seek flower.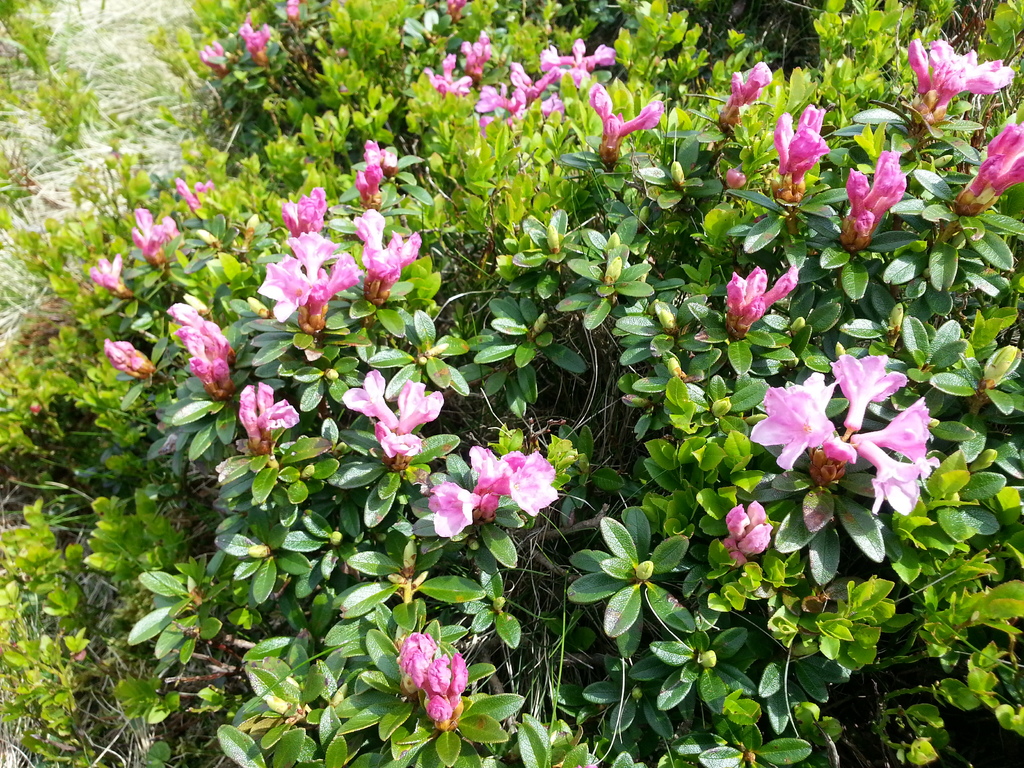
167:303:239:395.
